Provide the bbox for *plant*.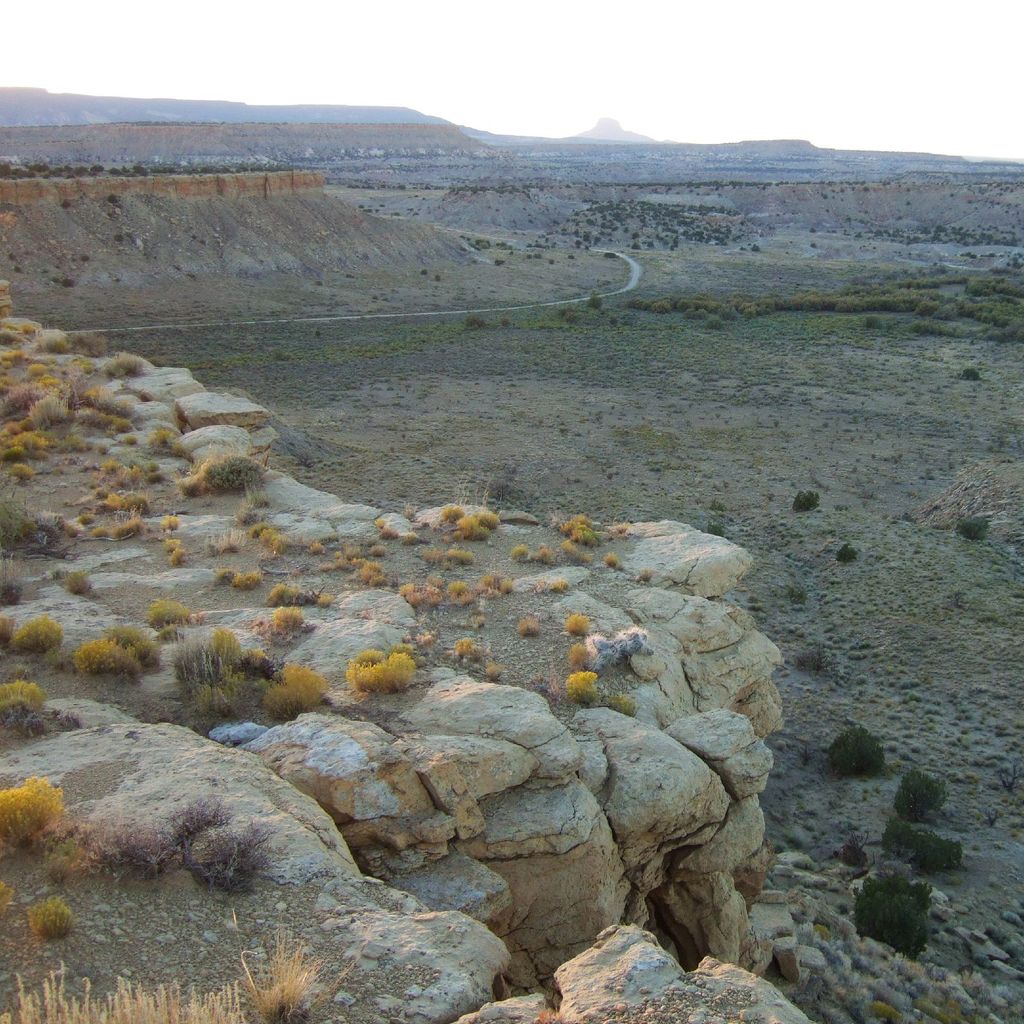
(x1=554, y1=512, x2=603, y2=566).
